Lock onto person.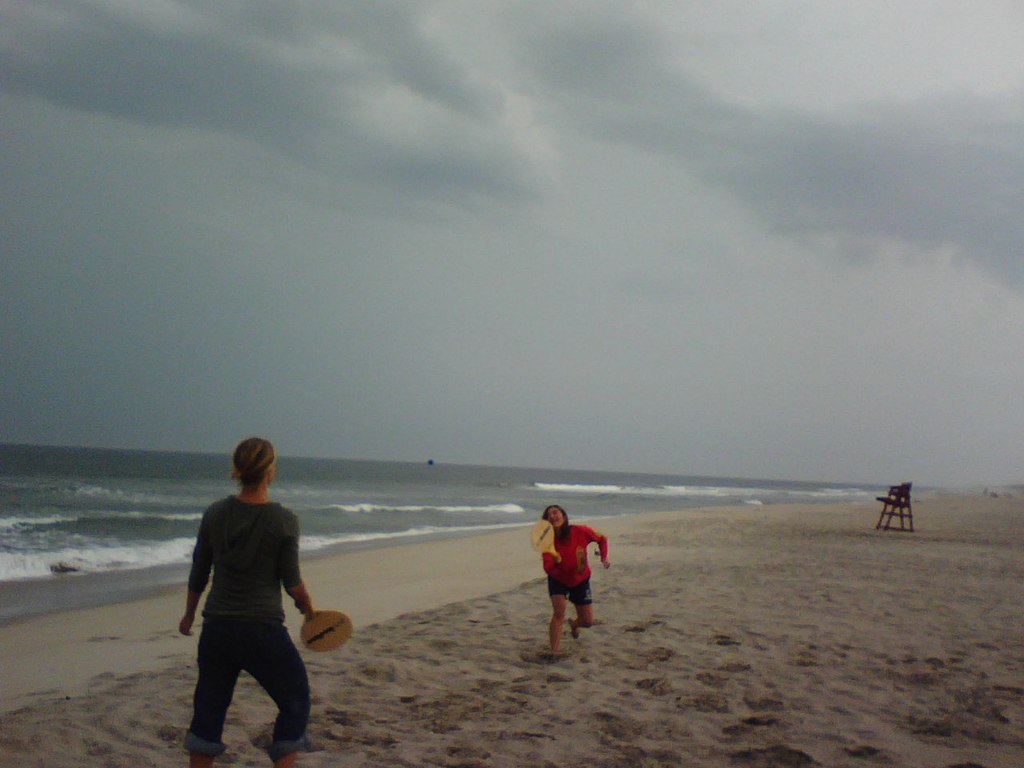
Locked: x1=534, y1=509, x2=612, y2=654.
